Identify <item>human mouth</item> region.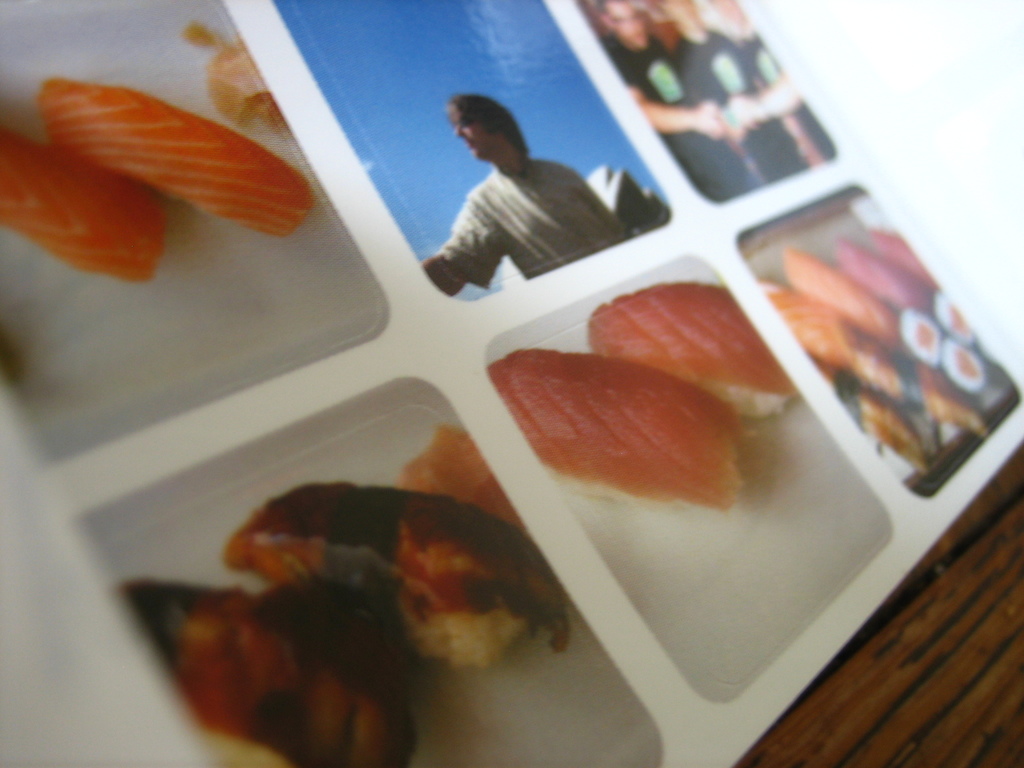
Region: detection(467, 145, 472, 148).
